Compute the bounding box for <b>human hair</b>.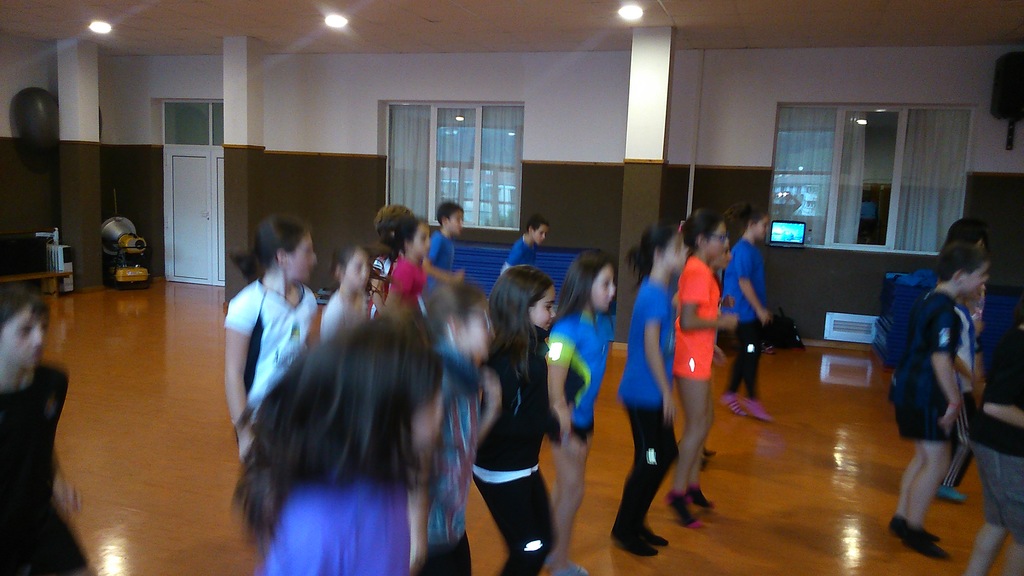
[x1=729, y1=200, x2=769, y2=230].
